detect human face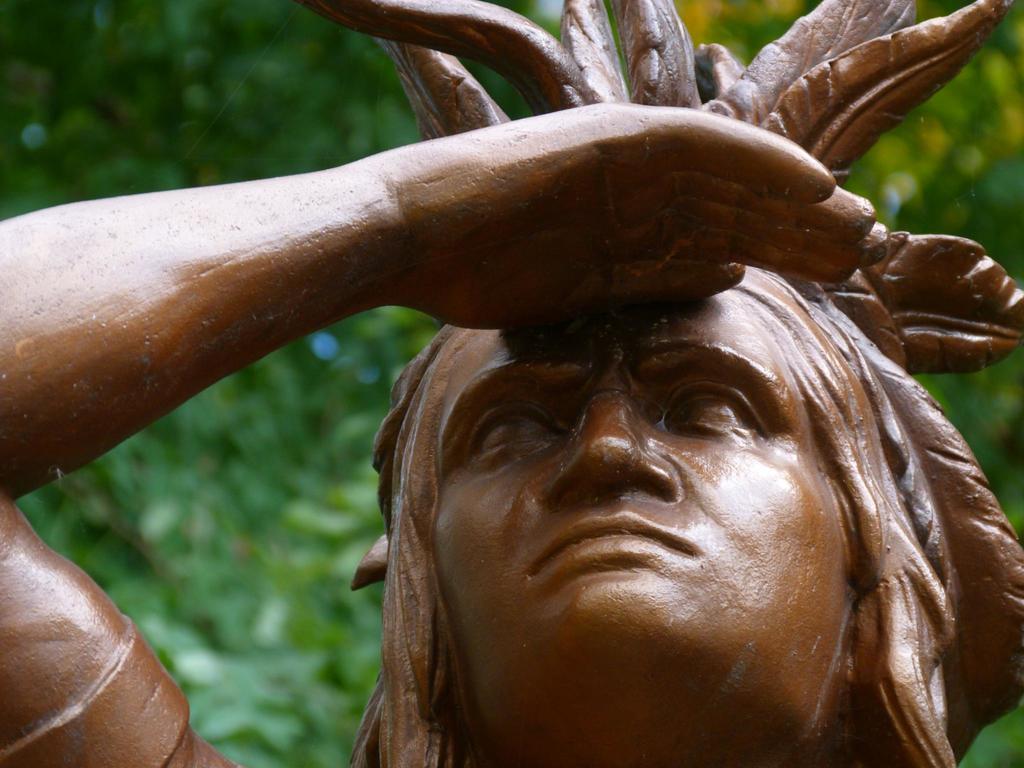
l=429, t=265, r=866, b=767
